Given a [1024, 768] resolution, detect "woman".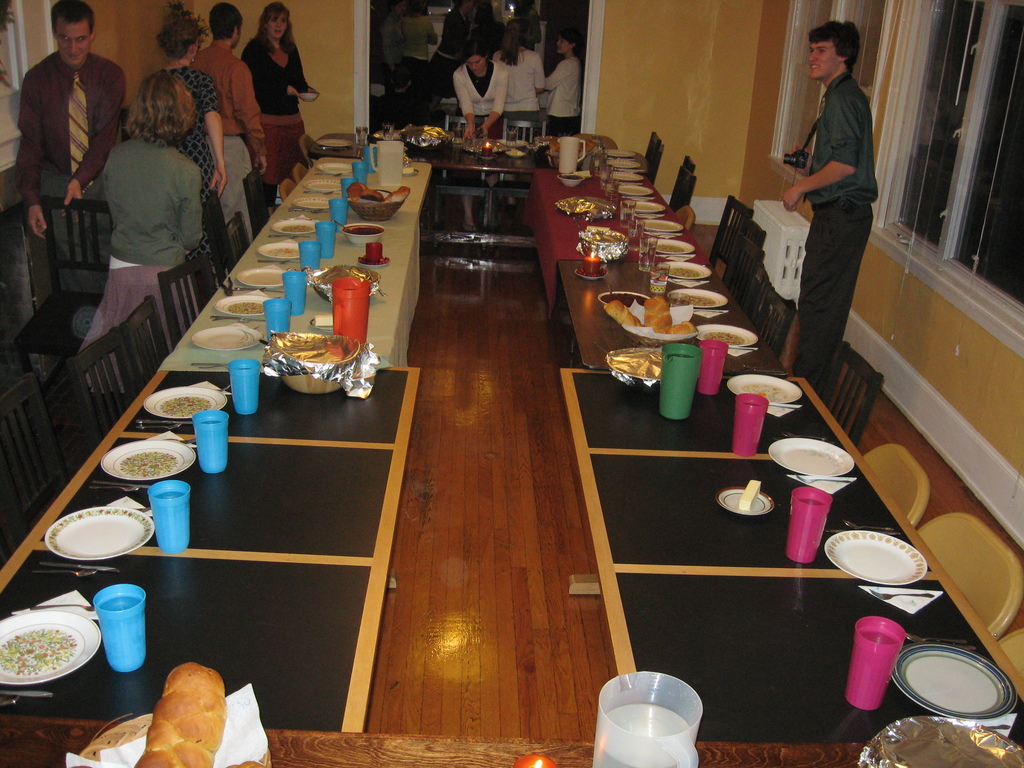
crop(58, 76, 205, 400).
